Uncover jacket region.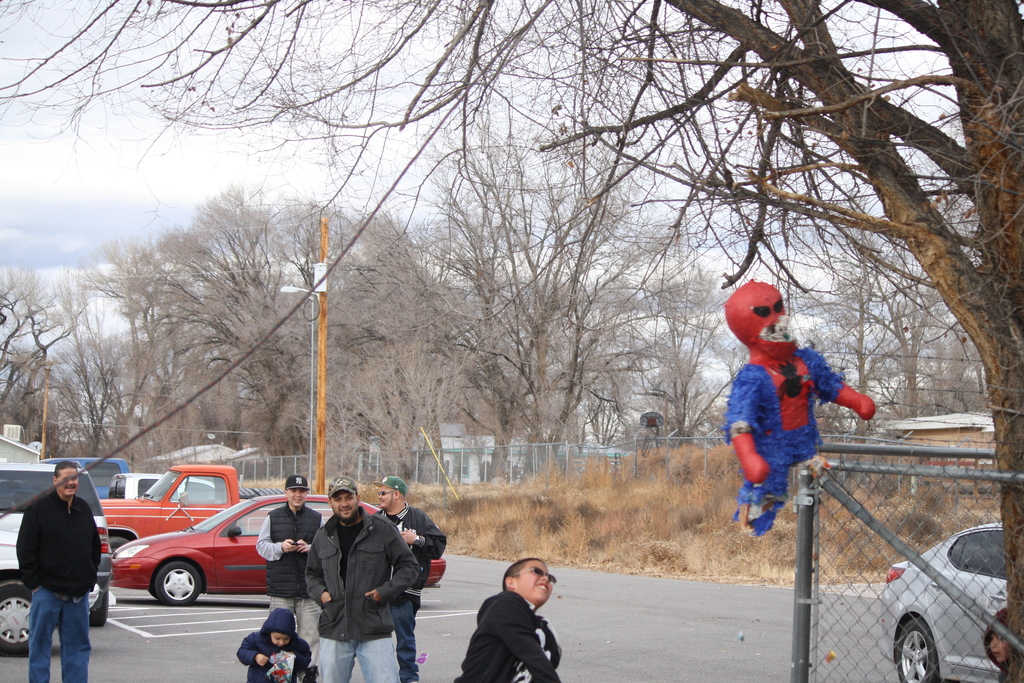
Uncovered: l=235, t=606, r=315, b=682.
